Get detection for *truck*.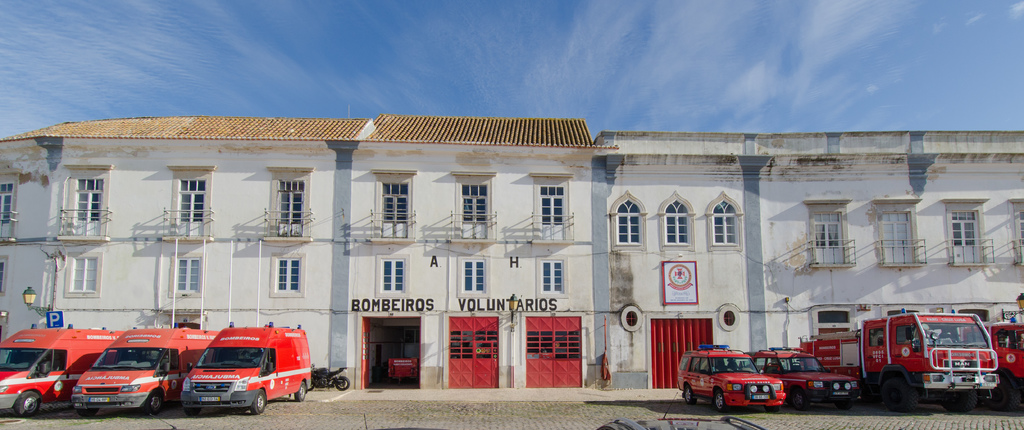
Detection: [0, 327, 124, 417].
